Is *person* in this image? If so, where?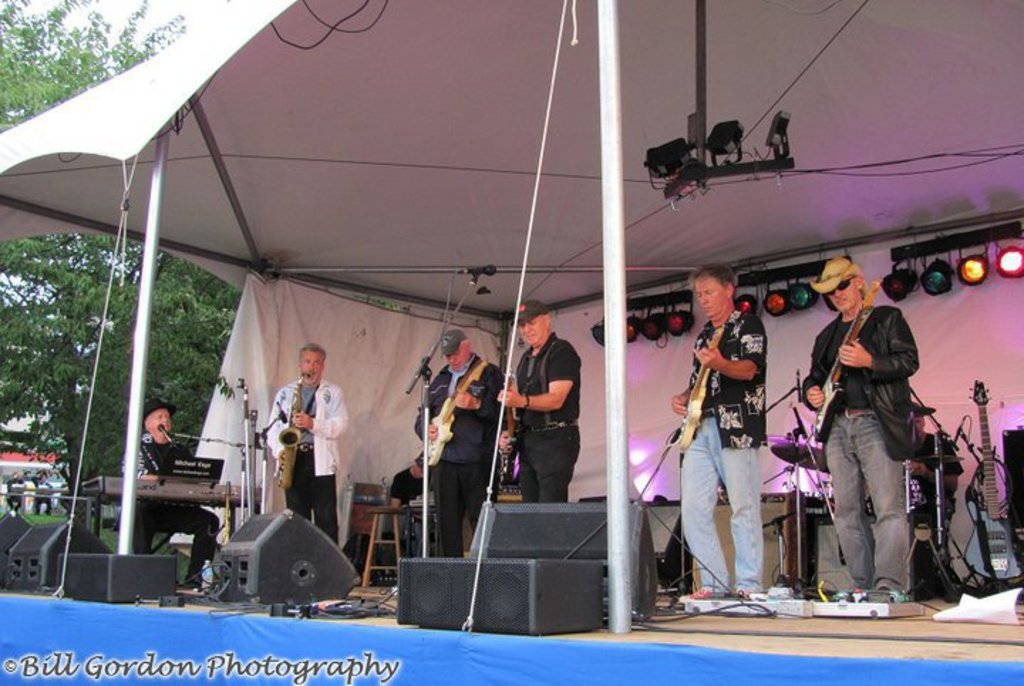
Yes, at [x1=410, y1=330, x2=505, y2=559].
